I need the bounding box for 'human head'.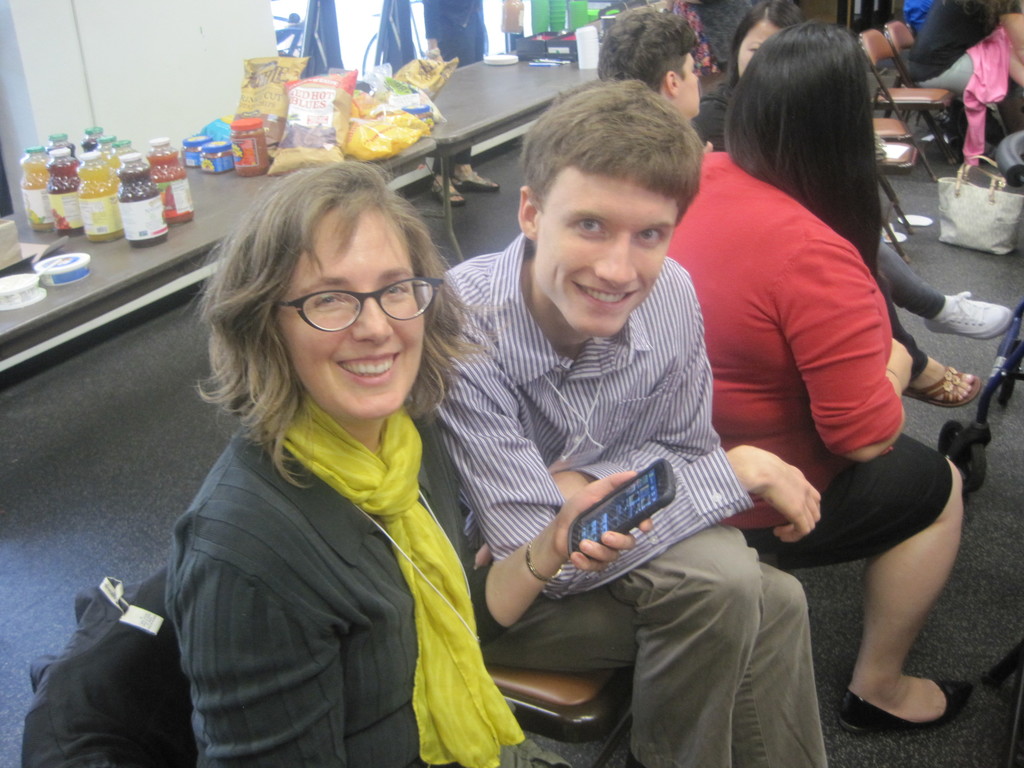
Here it is: bbox=(202, 157, 431, 415).
